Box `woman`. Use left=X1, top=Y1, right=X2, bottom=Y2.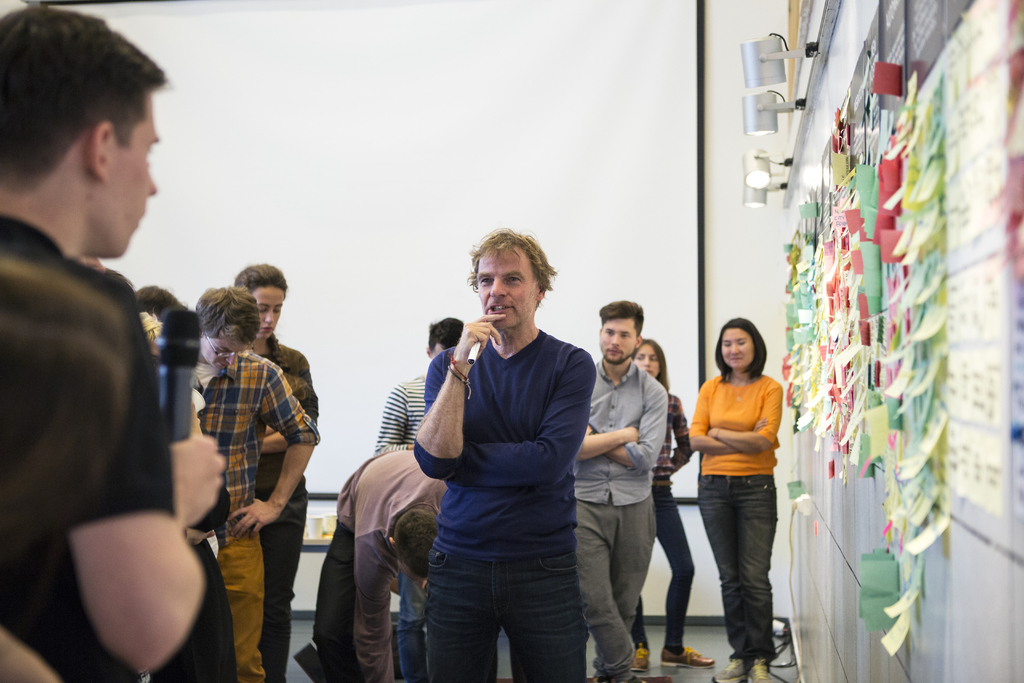
left=228, top=262, right=325, bottom=682.
